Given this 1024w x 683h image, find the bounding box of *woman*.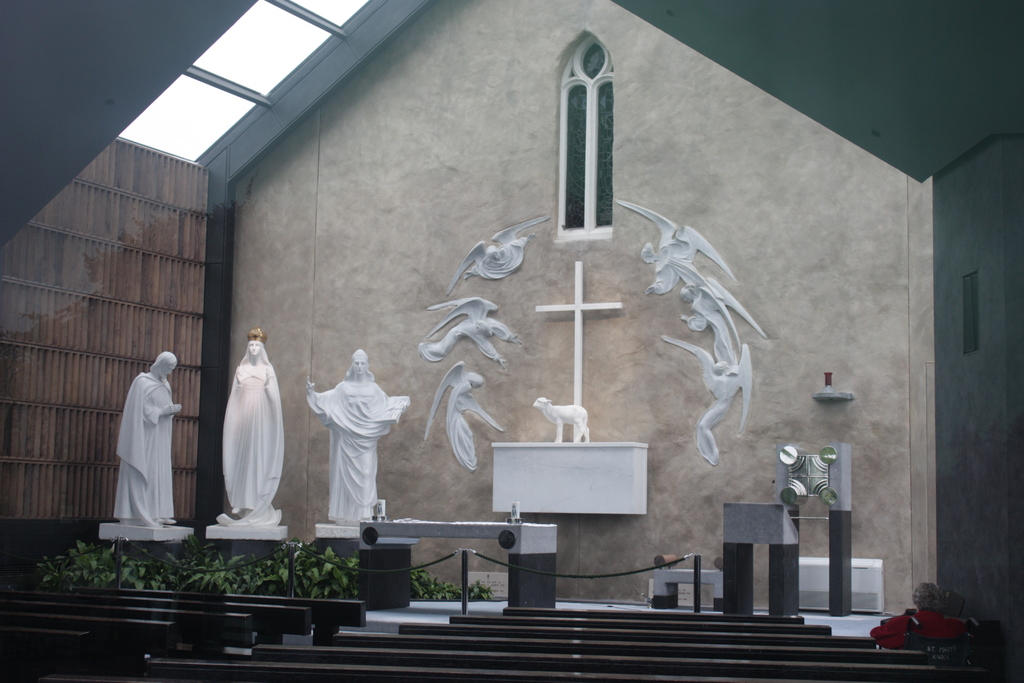
<box>211,316,282,539</box>.
